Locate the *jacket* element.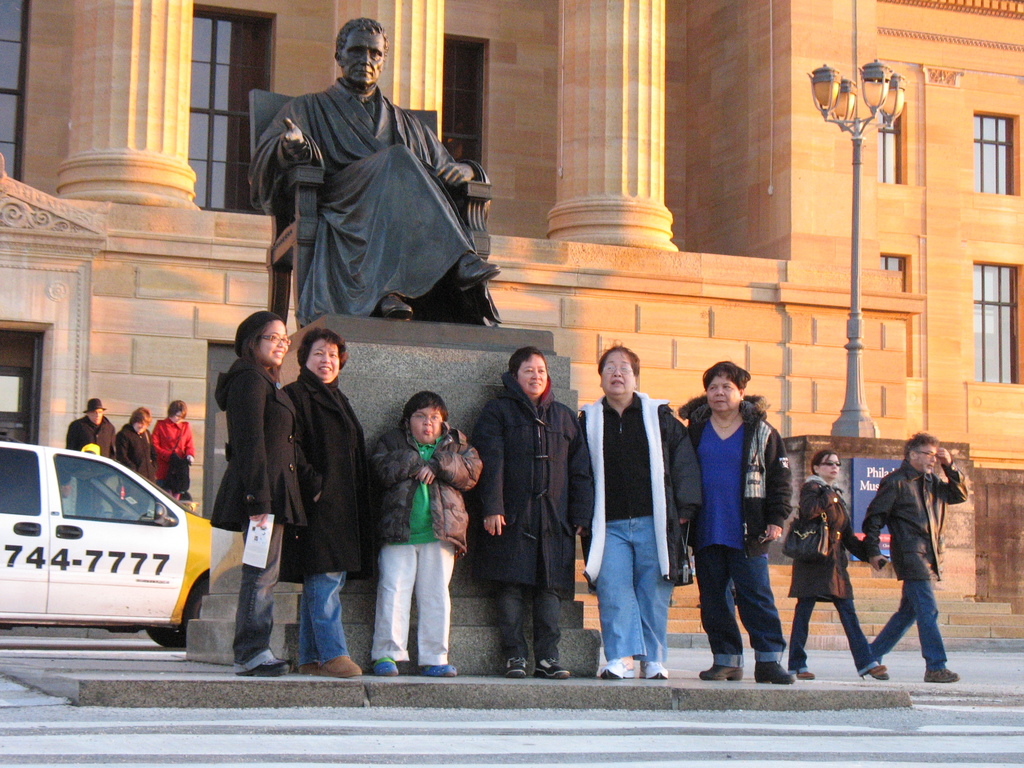
Element bbox: box(858, 458, 970, 582).
